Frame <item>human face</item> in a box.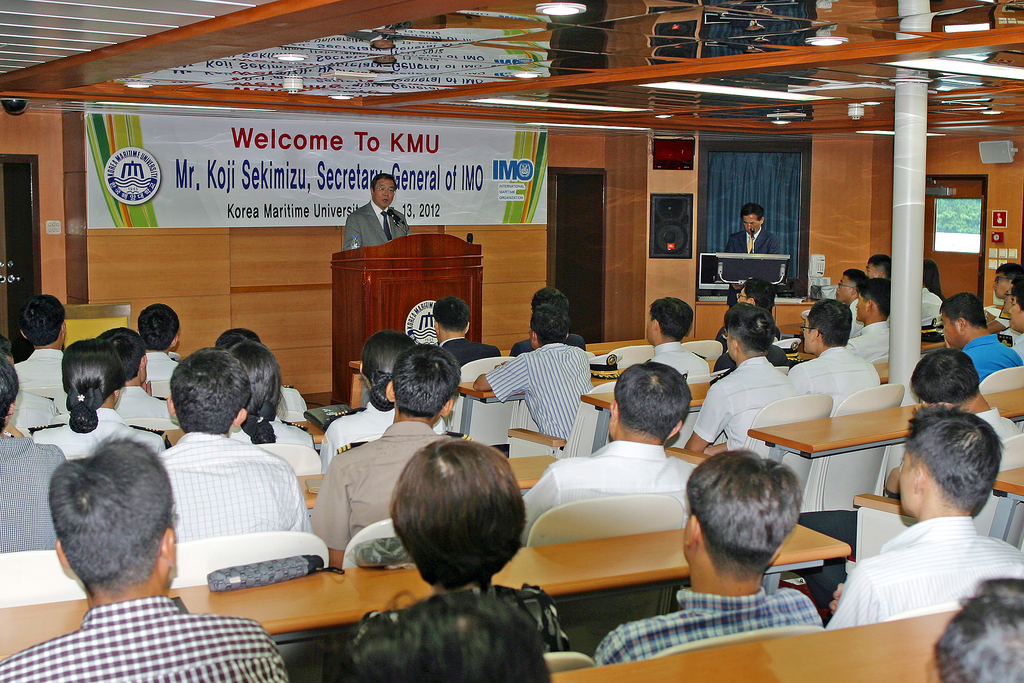
741, 213, 760, 233.
